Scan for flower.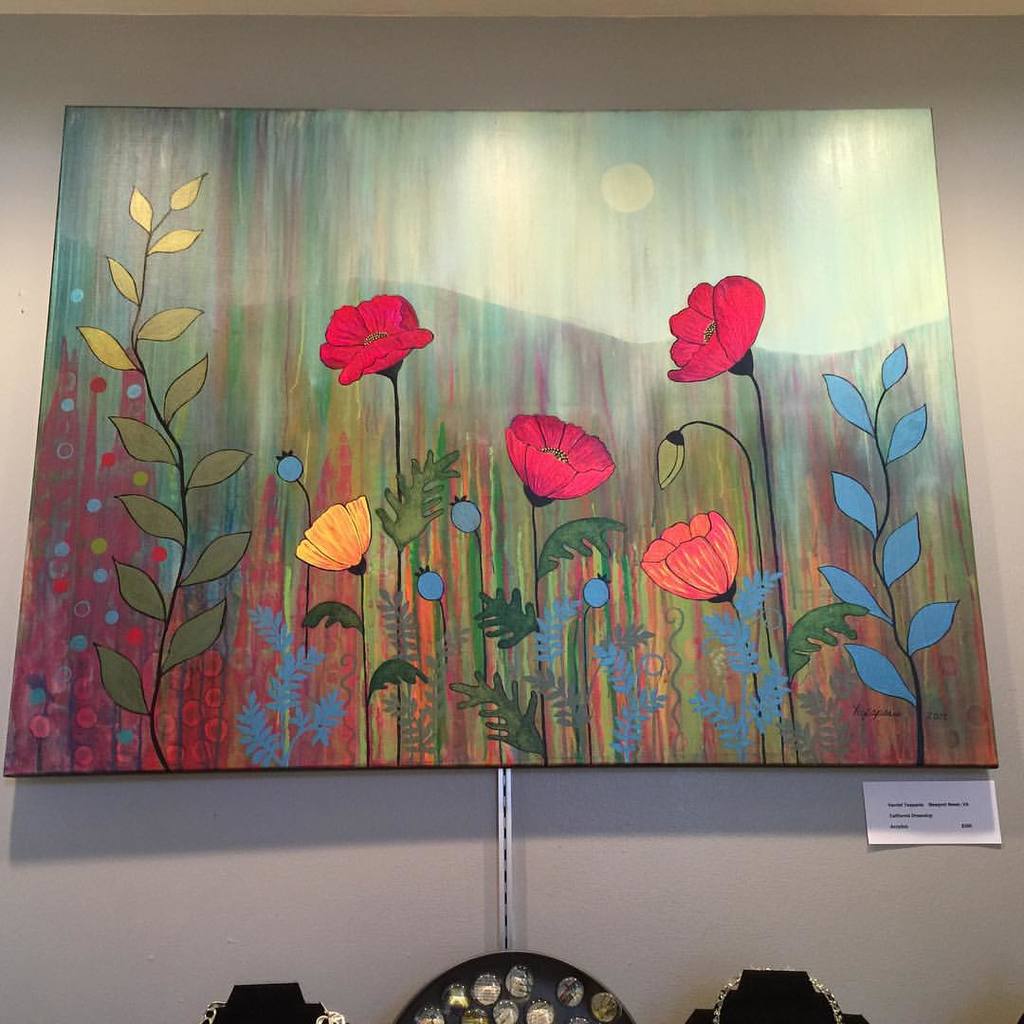
Scan result: <region>307, 286, 443, 392</region>.
